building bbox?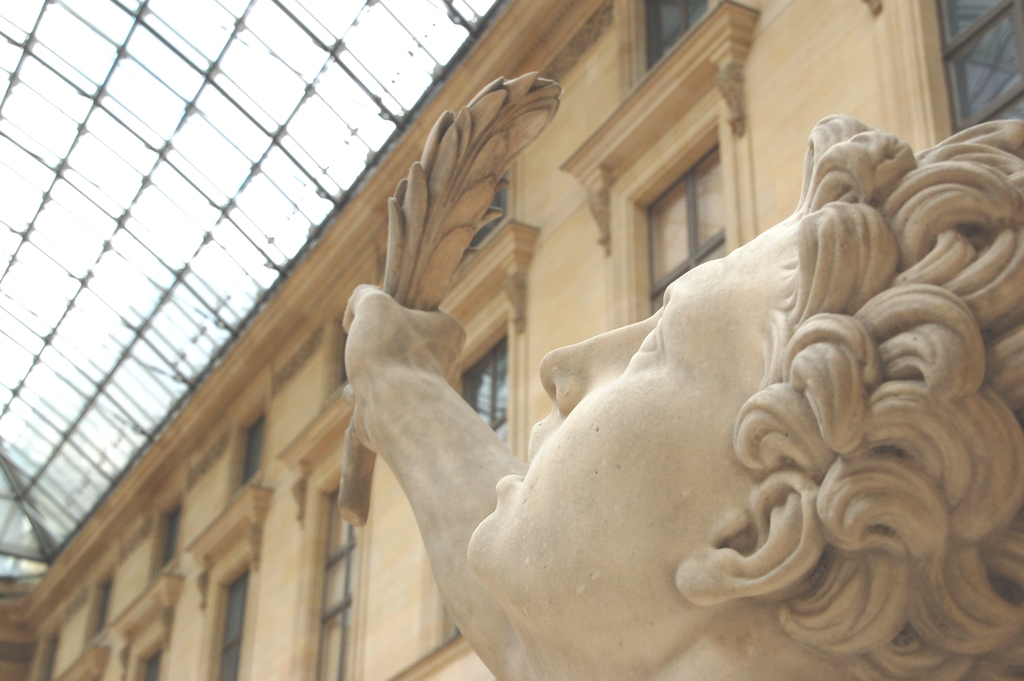
region(0, 0, 1023, 680)
